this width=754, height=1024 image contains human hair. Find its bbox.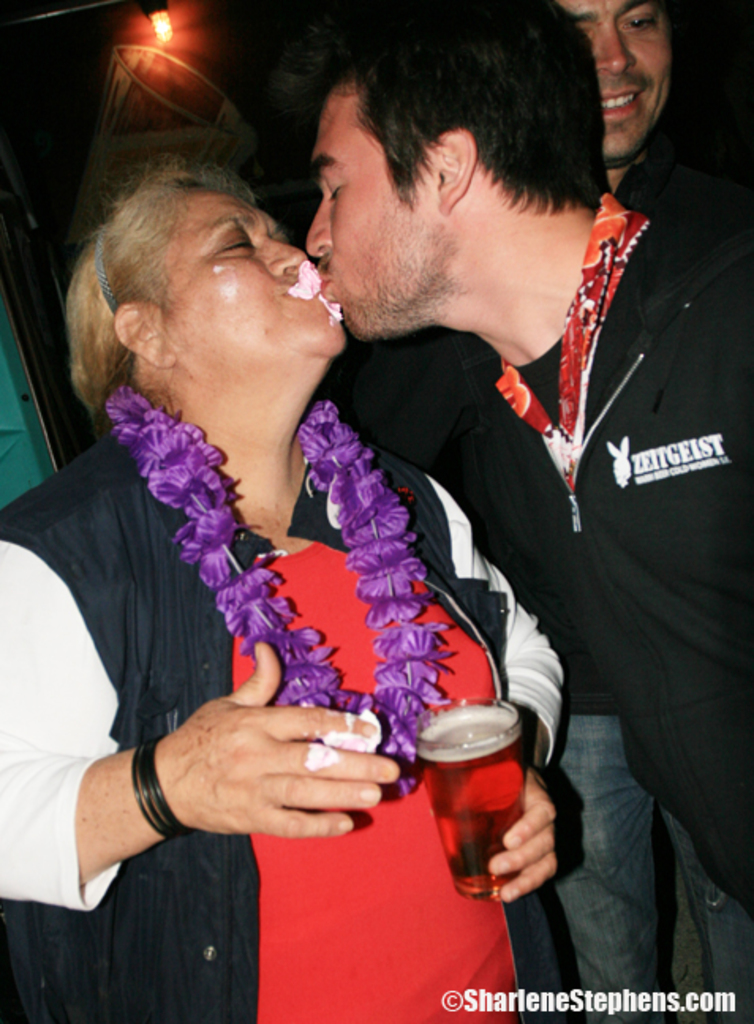
[281,14,596,229].
